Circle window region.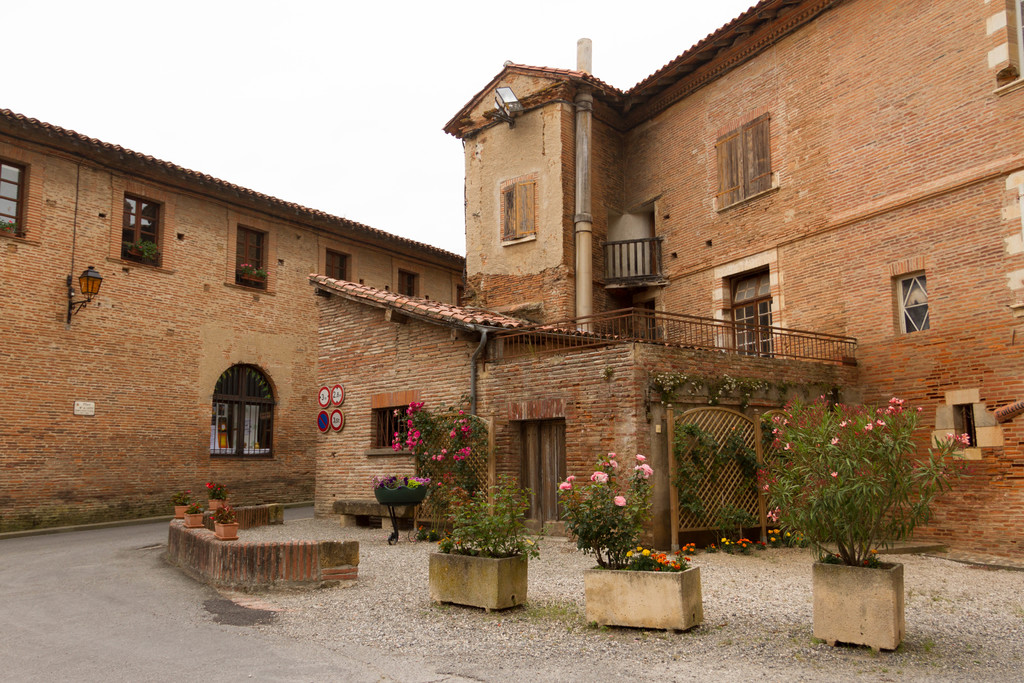
Region: (0, 142, 49, 243).
